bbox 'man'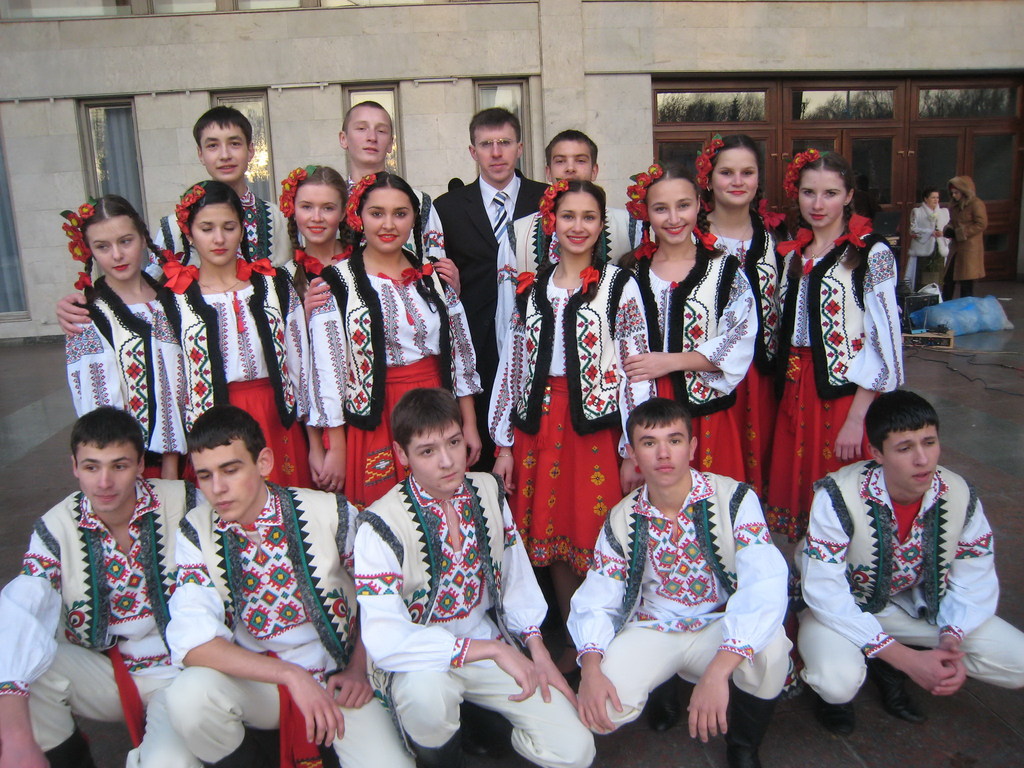
161 408 417 767
